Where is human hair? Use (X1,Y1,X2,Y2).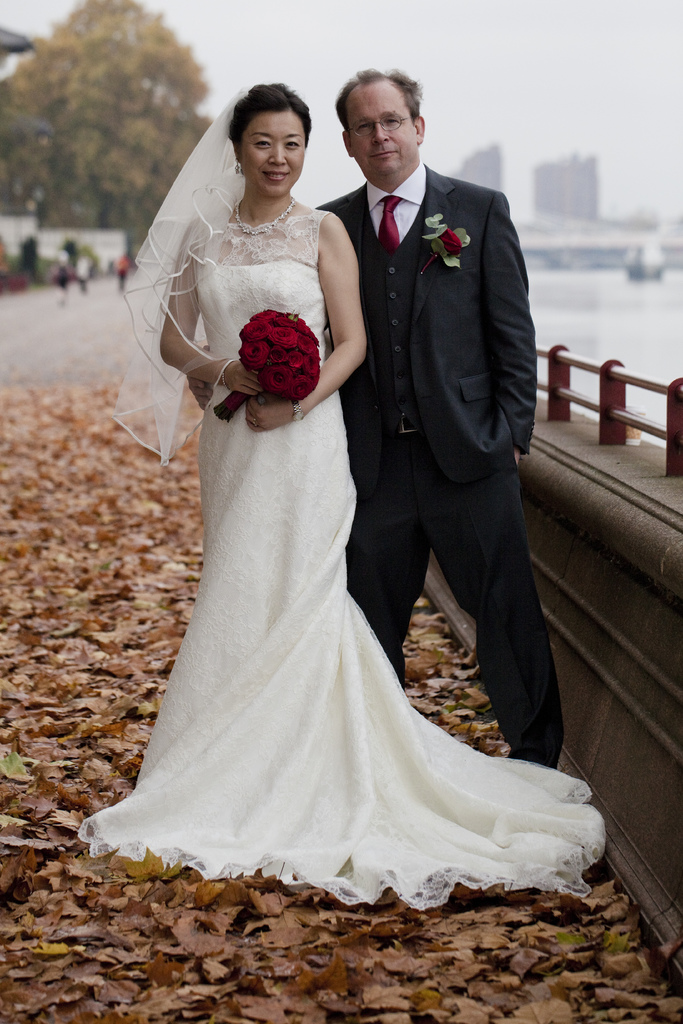
(331,60,418,132).
